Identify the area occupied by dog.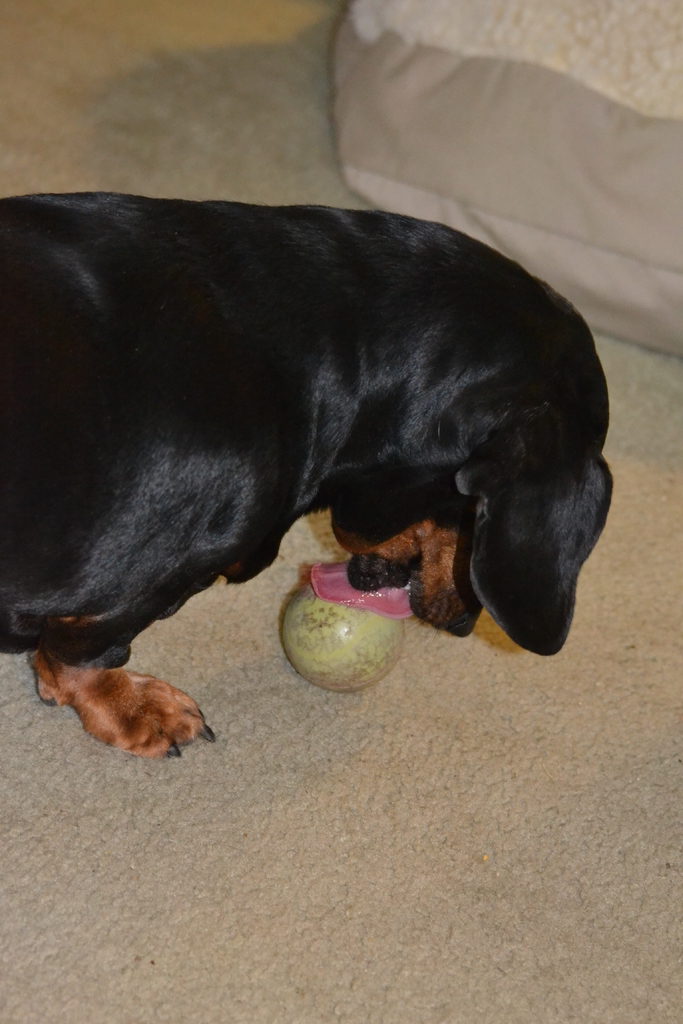
Area: 0, 188, 618, 756.
